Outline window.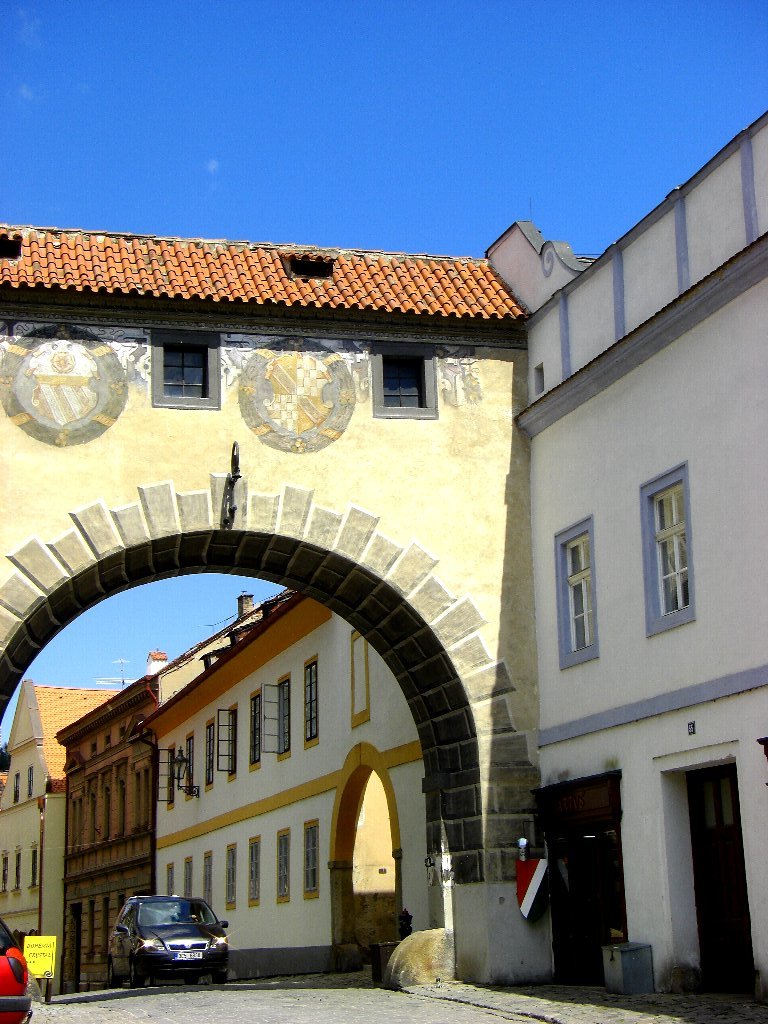
Outline: bbox(204, 719, 218, 786).
